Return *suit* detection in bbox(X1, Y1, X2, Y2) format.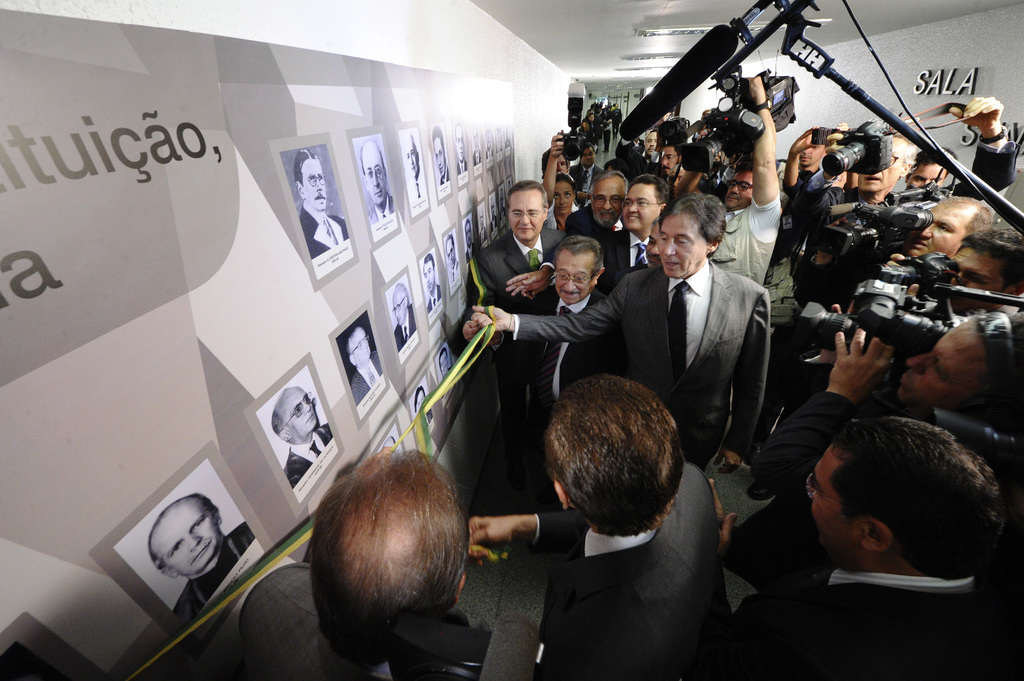
bbox(596, 229, 657, 291).
